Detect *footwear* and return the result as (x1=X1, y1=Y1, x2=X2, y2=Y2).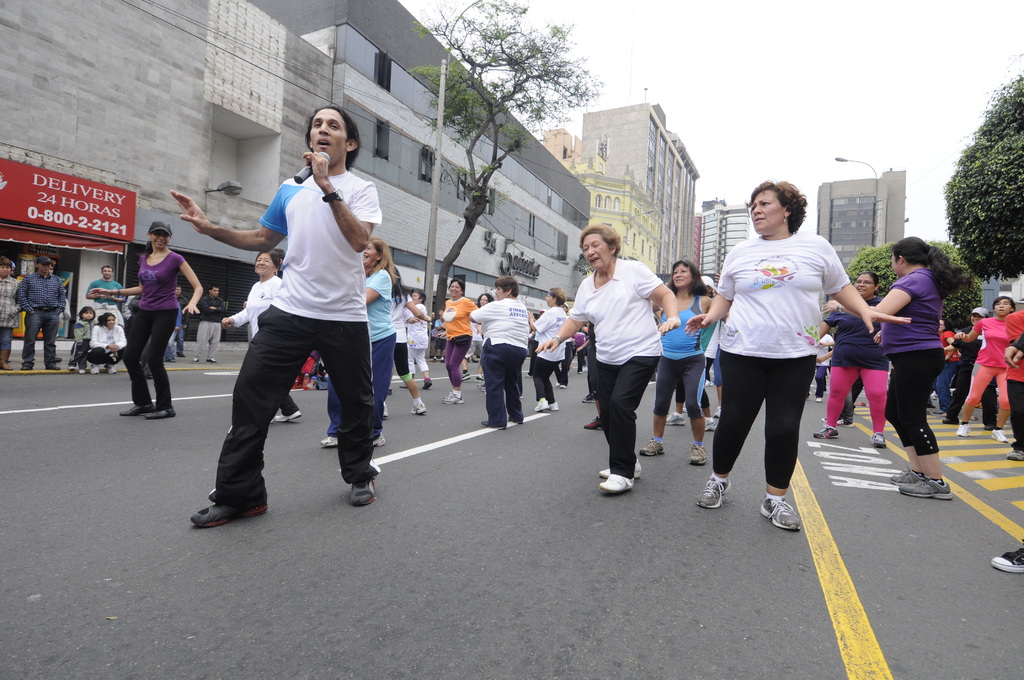
(x1=836, y1=419, x2=852, y2=426).
